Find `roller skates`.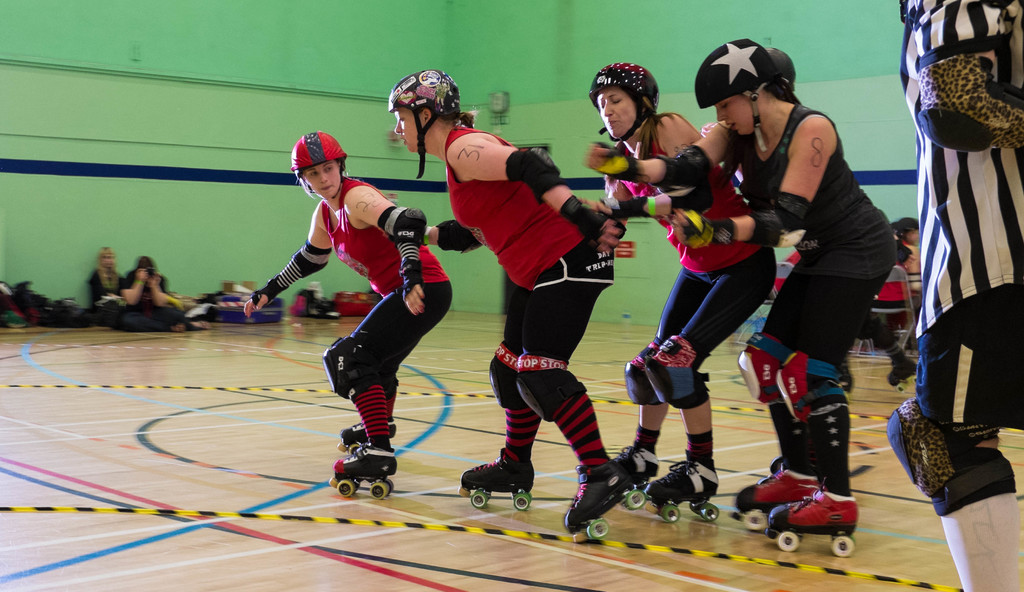
BBox(649, 456, 721, 522).
